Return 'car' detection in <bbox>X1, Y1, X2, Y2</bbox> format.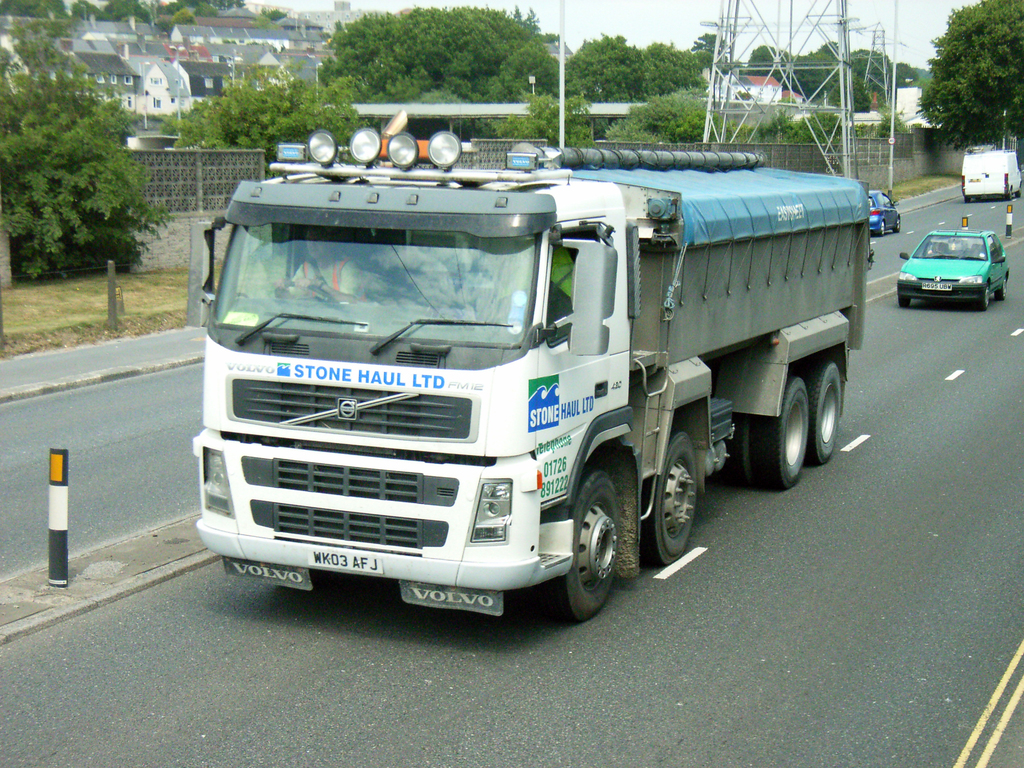
<bbox>900, 228, 1009, 310</bbox>.
